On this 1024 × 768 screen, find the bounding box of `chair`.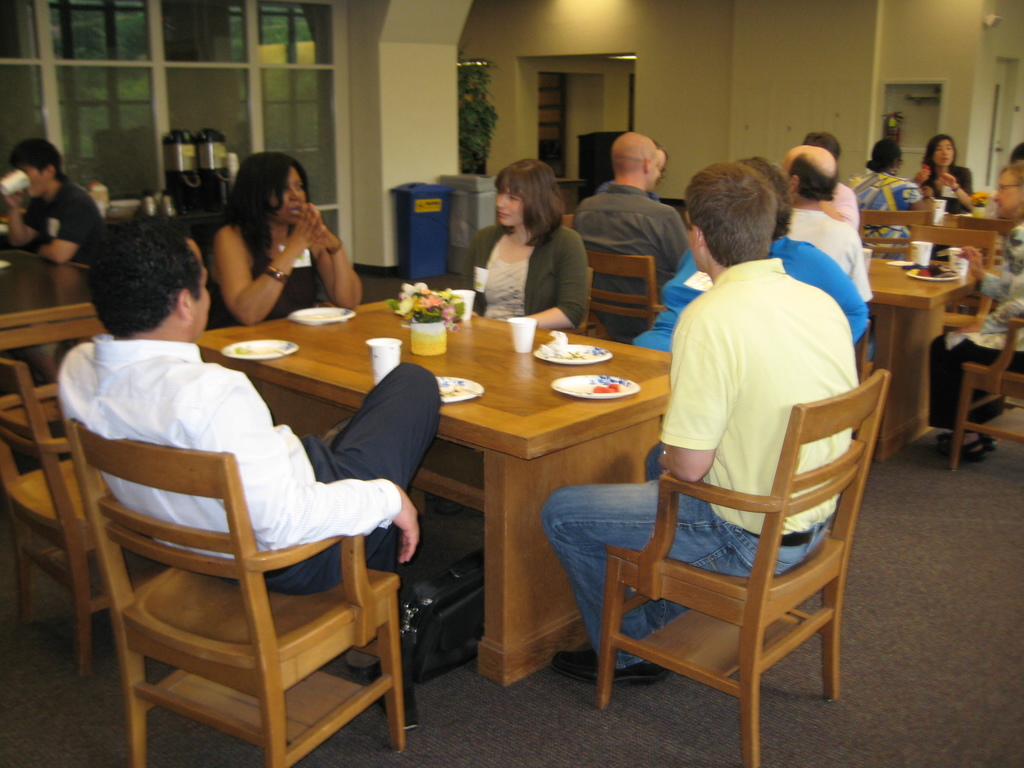
Bounding box: pyautogui.locateOnScreen(953, 321, 1023, 468).
